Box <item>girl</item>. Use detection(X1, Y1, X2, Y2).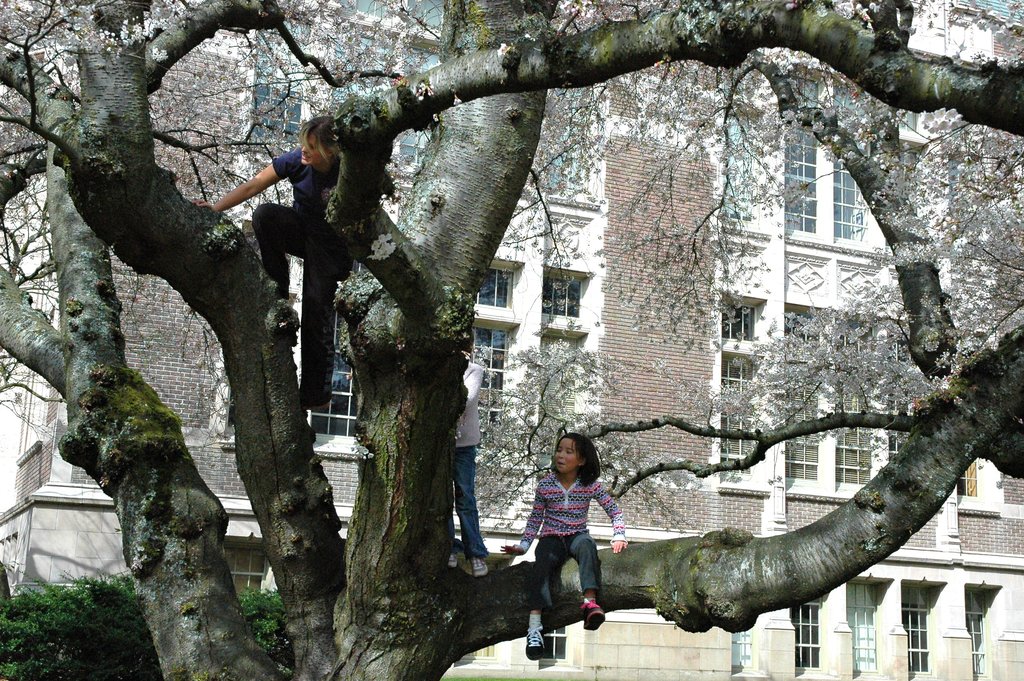
detection(497, 433, 636, 658).
